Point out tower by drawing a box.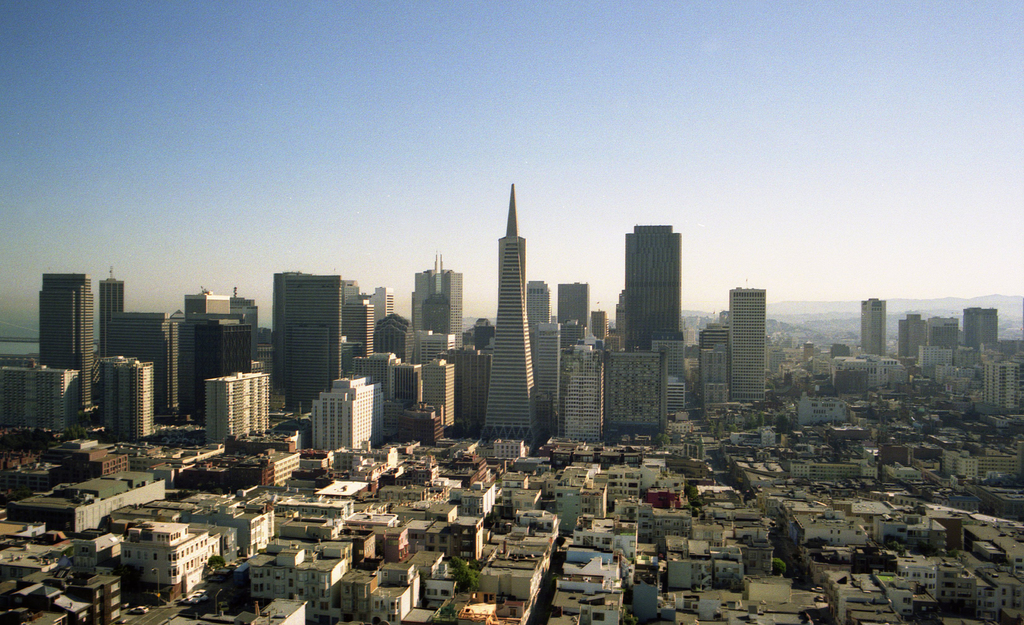
left=95, top=266, right=125, bottom=362.
